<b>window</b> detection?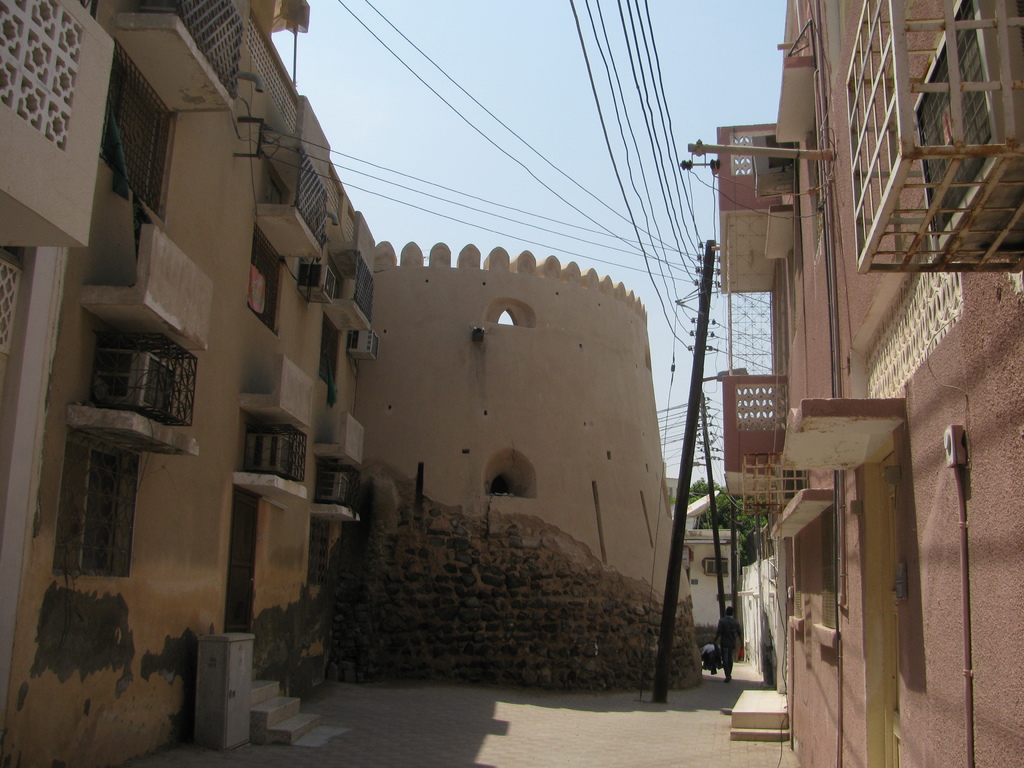
box=[793, 532, 805, 620]
